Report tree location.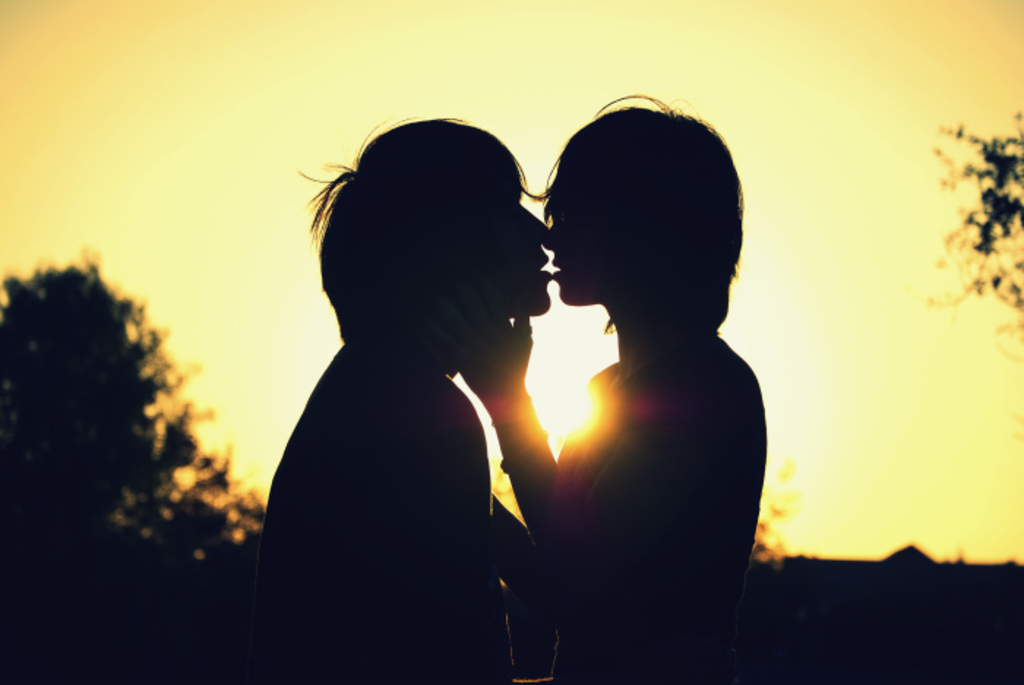
Report: [left=0, top=244, right=275, bottom=603].
